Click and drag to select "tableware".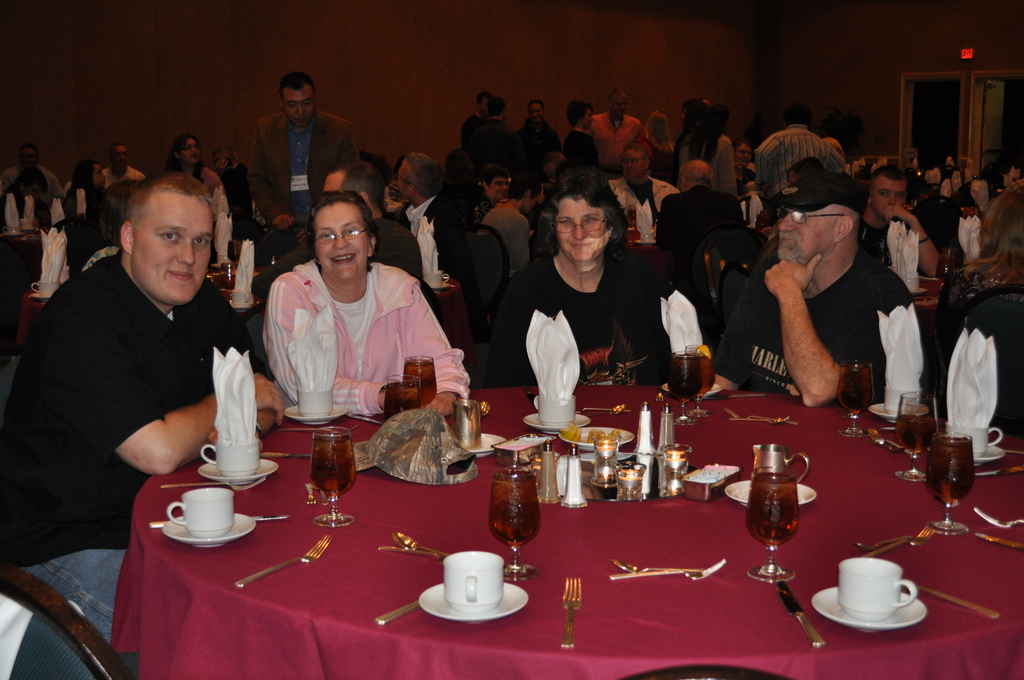
Selection: [749,442,815,496].
